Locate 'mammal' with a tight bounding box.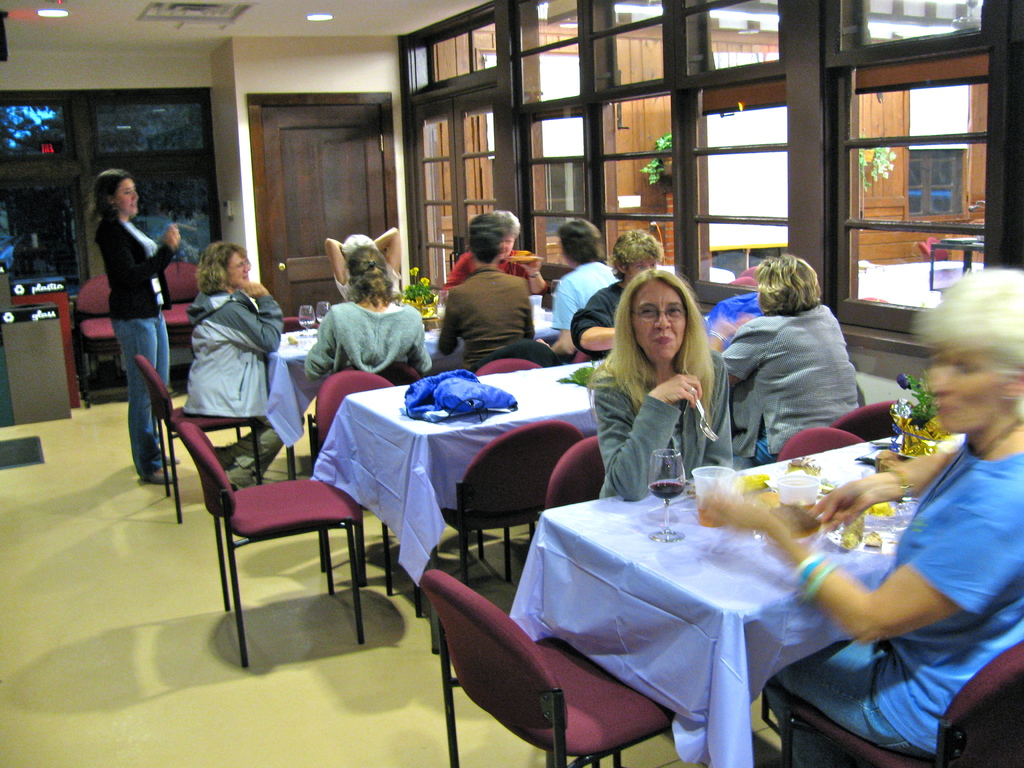
select_region(541, 219, 615, 362).
